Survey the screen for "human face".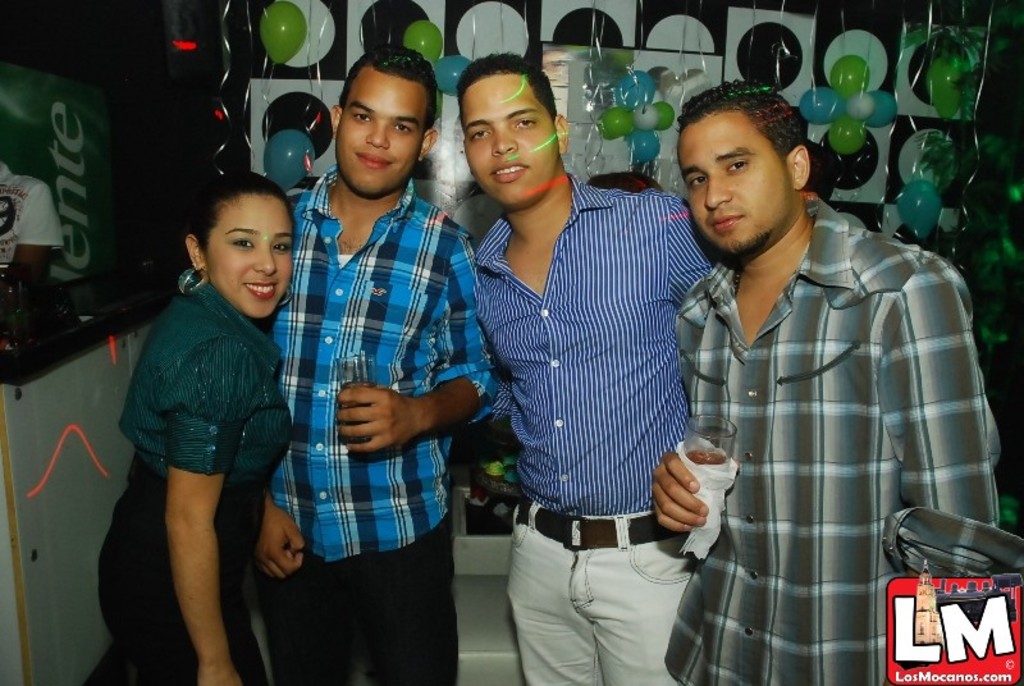
Survey found: (x1=460, y1=70, x2=559, y2=210).
